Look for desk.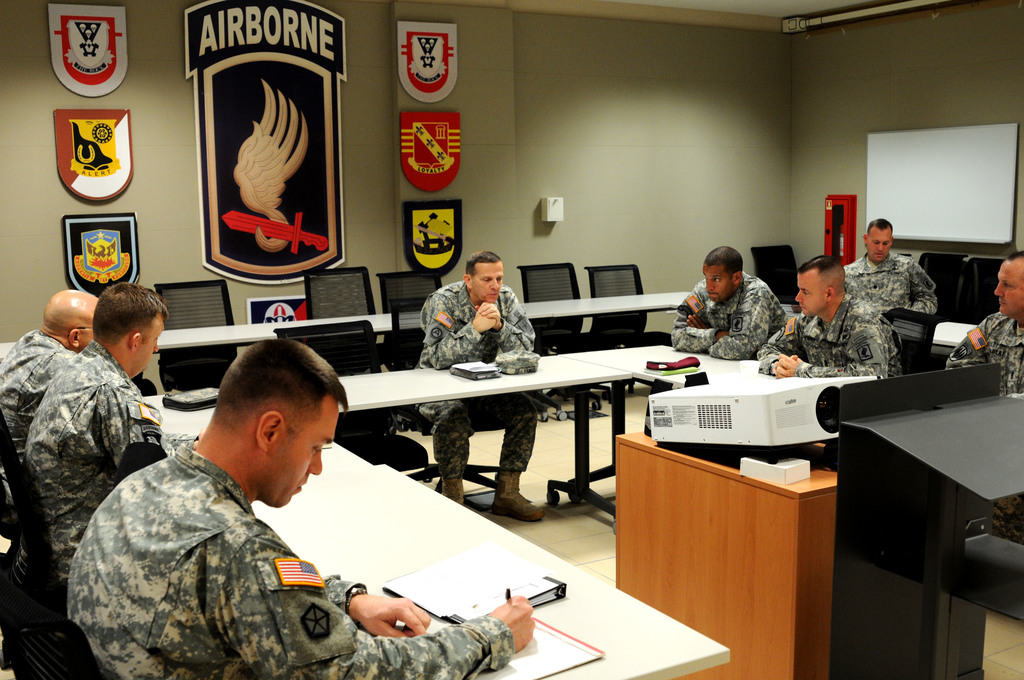
Found: bbox=[140, 356, 730, 679].
